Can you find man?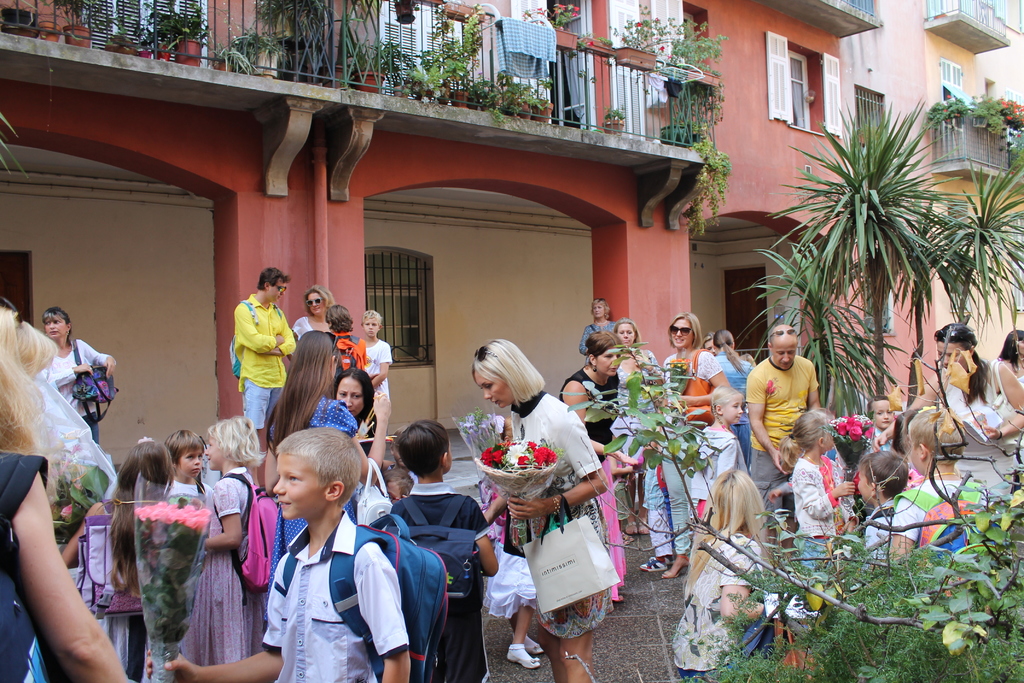
Yes, bounding box: rect(231, 265, 297, 489).
